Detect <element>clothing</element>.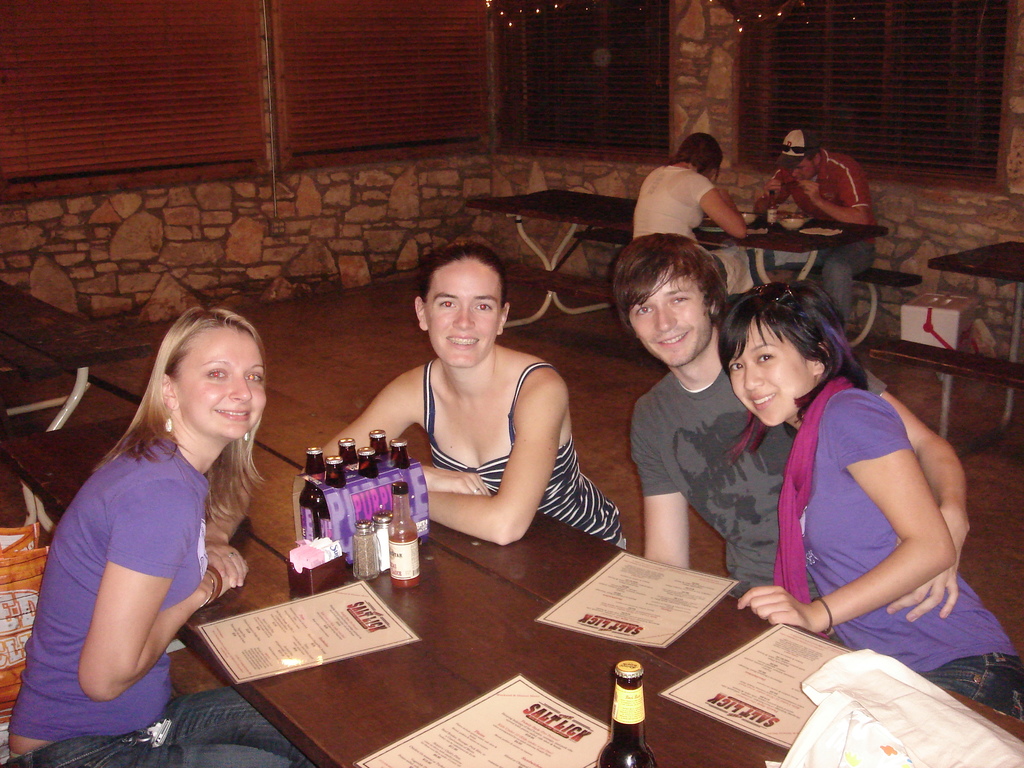
Detected at x1=8 y1=422 x2=205 y2=735.
